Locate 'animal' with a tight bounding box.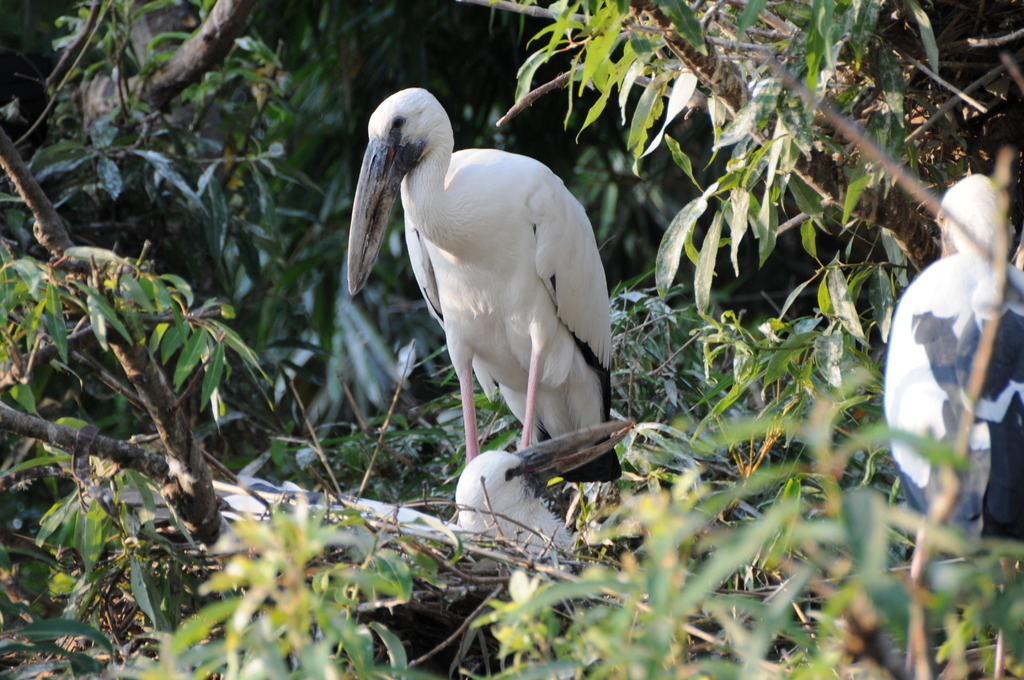
880, 175, 1023, 570.
